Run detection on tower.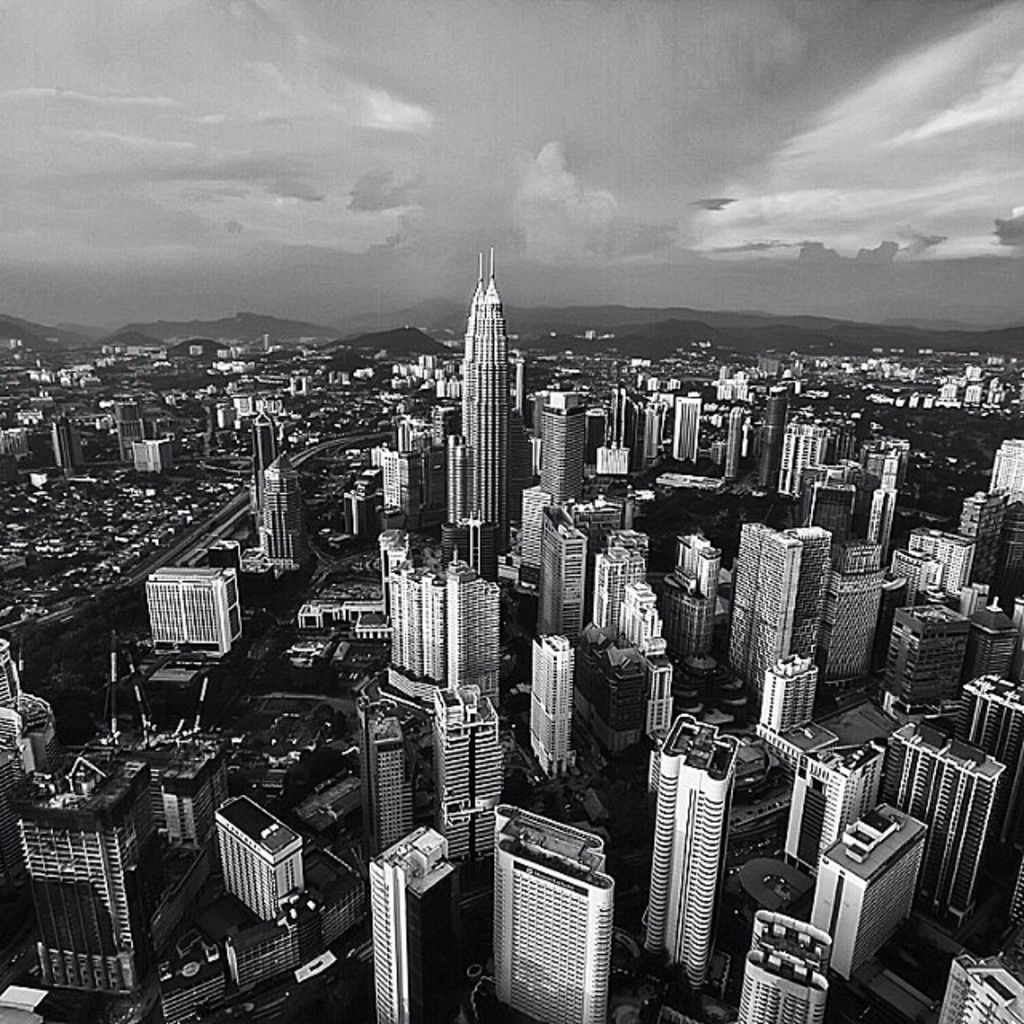
Result: 826 550 882 685.
